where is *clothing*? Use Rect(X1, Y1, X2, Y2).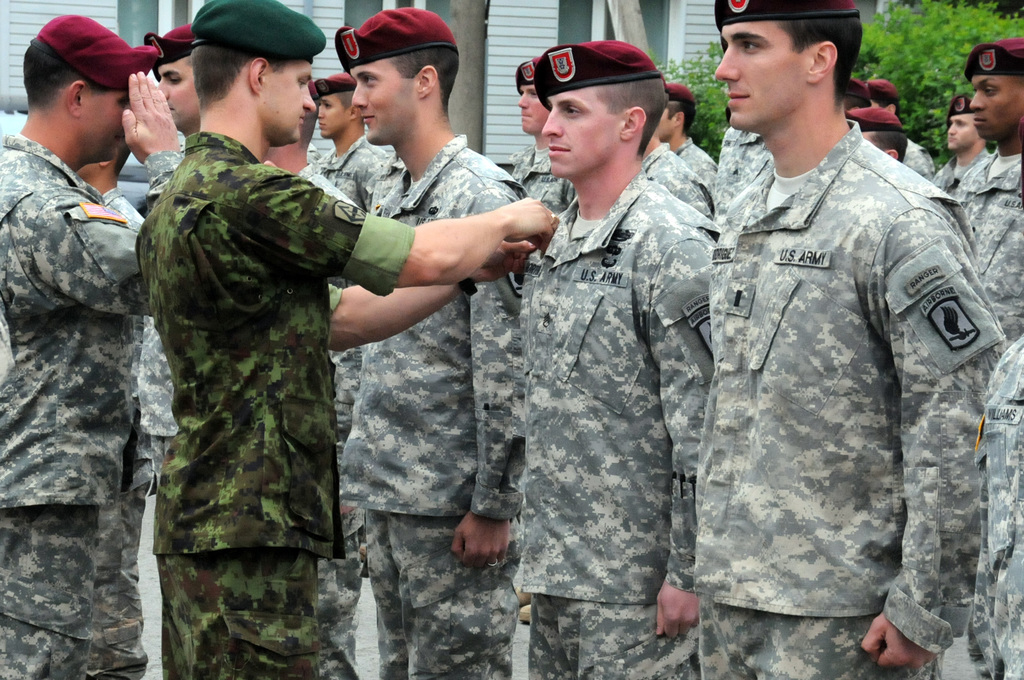
Rect(134, 306, 170, 494).
